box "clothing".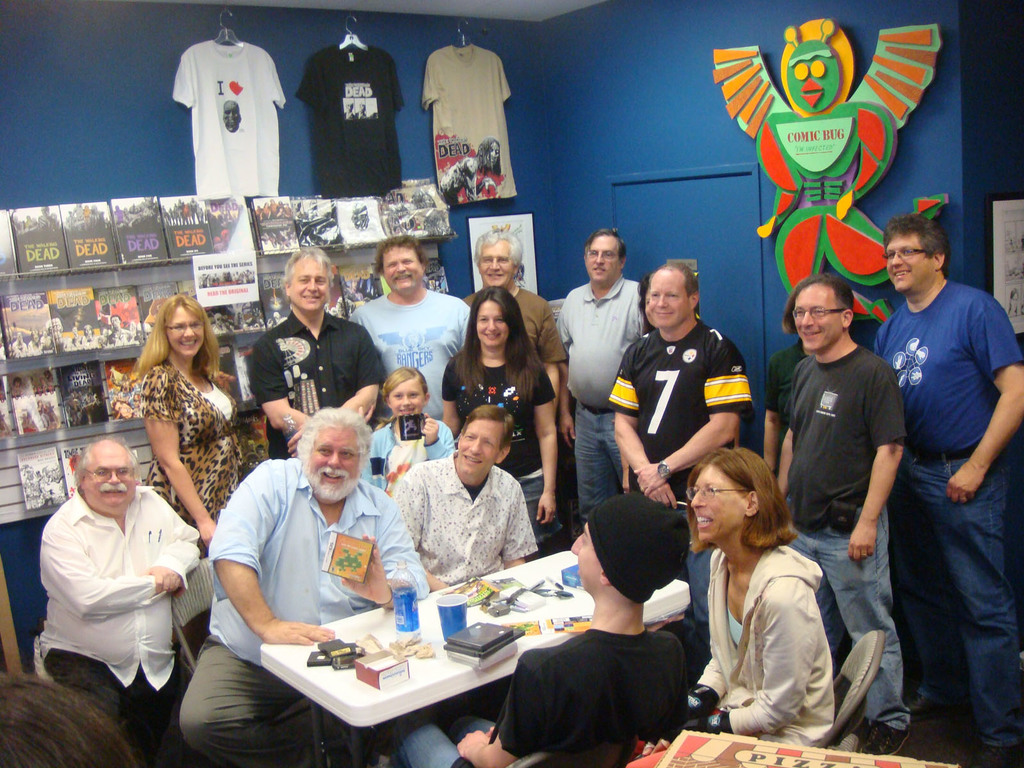
172,38,288,202.
